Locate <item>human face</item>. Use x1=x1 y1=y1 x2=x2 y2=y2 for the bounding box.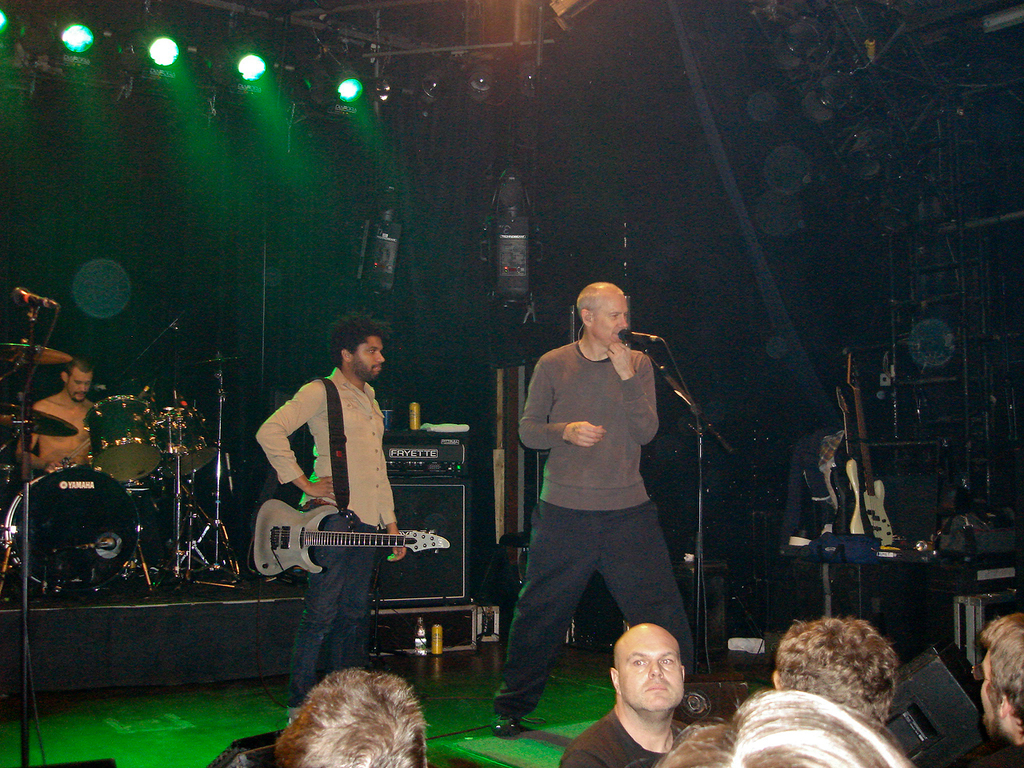
x1=615 y1=630 x2=687 y2=706.
